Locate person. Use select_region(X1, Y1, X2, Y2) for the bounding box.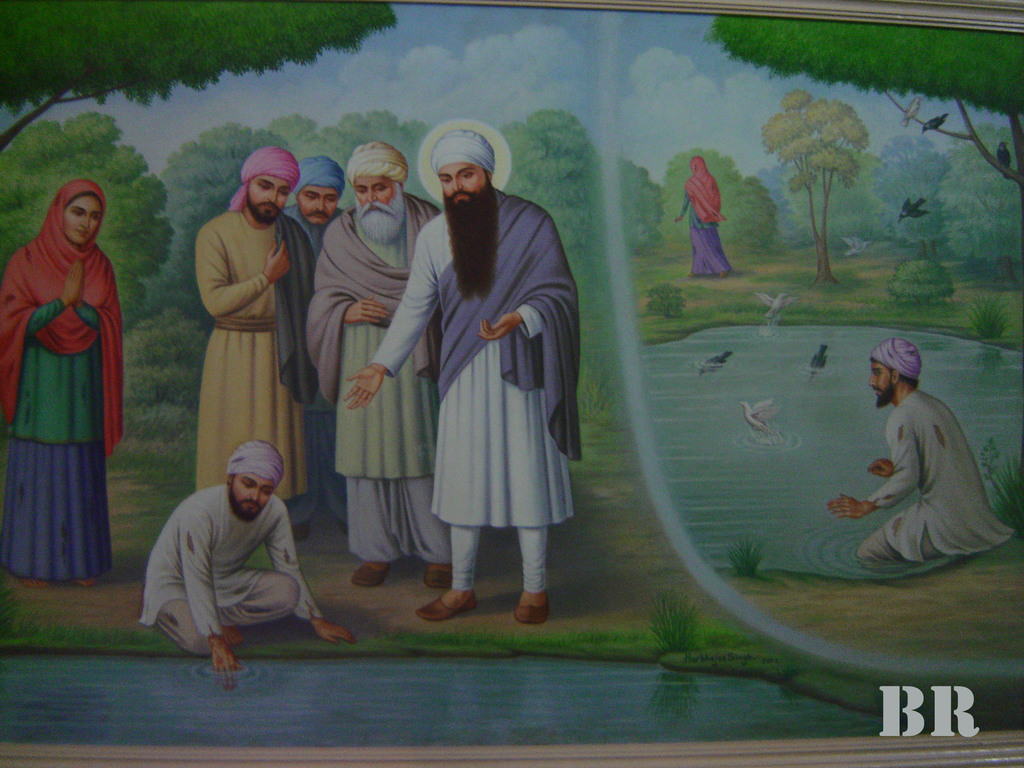
select_region(0, 178, 124, 586).
